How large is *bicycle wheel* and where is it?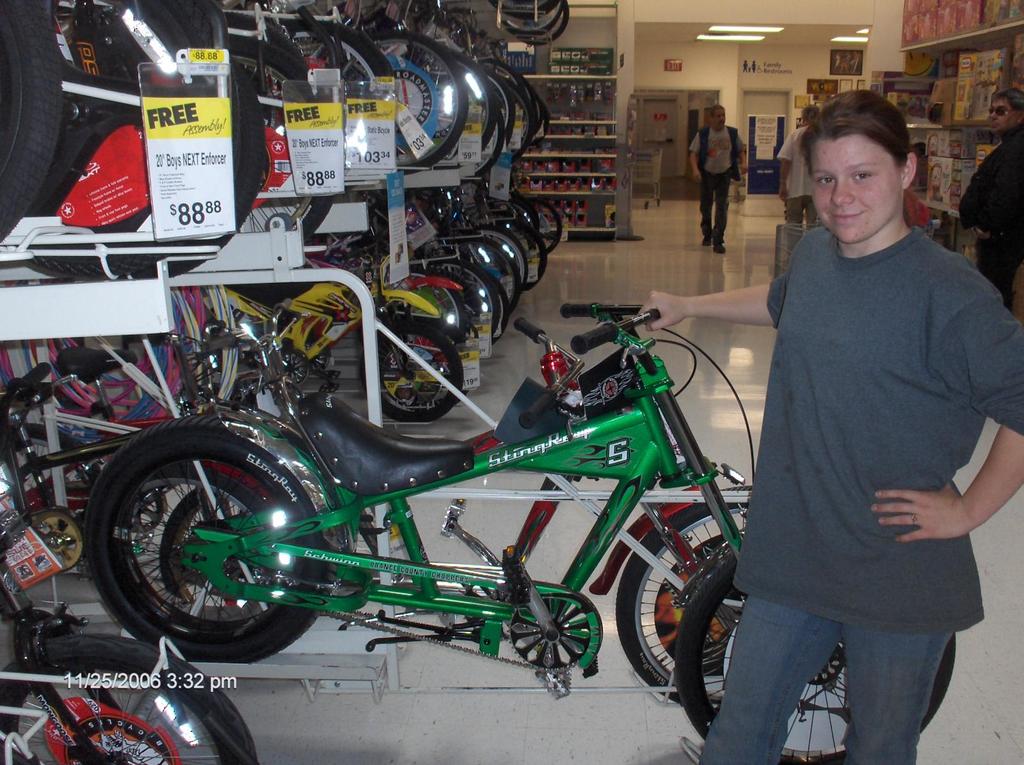
Bounding box: detection(145, 52, 256, 266).
